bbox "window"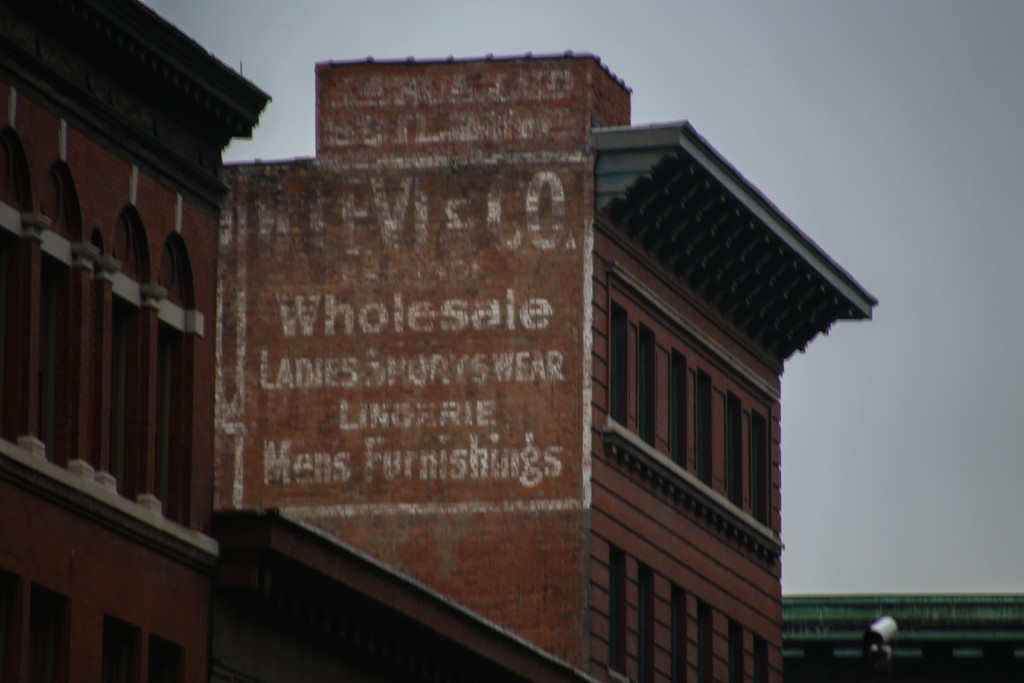
left=143, top=636, right=189, bottom=682
